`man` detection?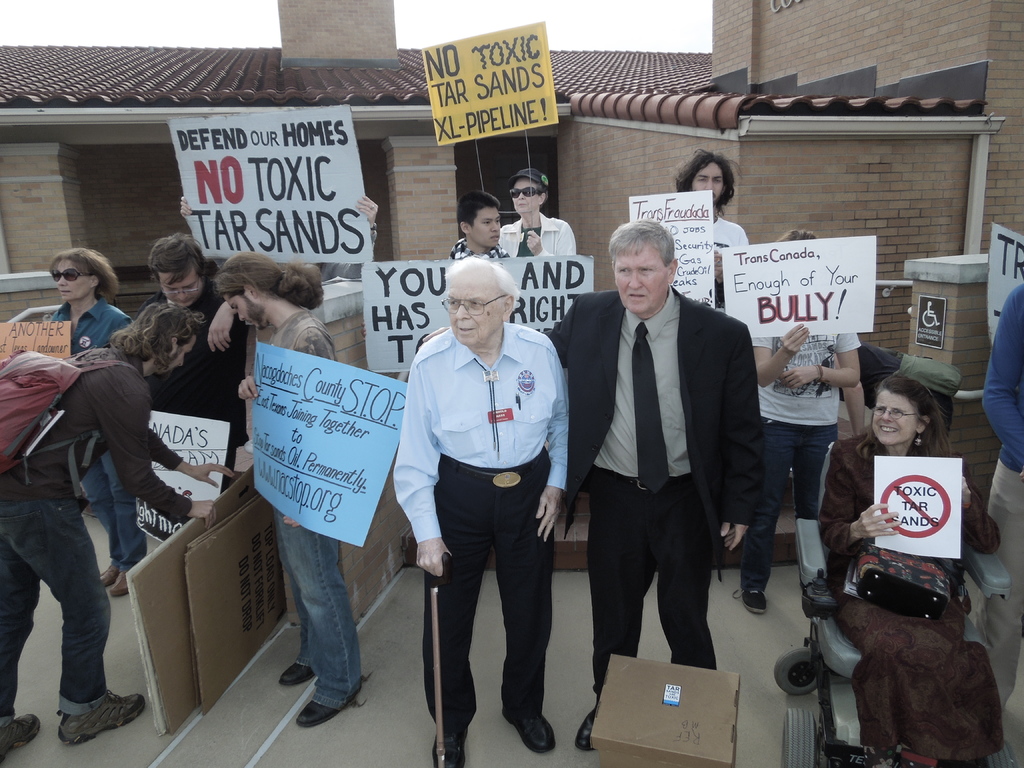
box(449, 196, 508, 255)
